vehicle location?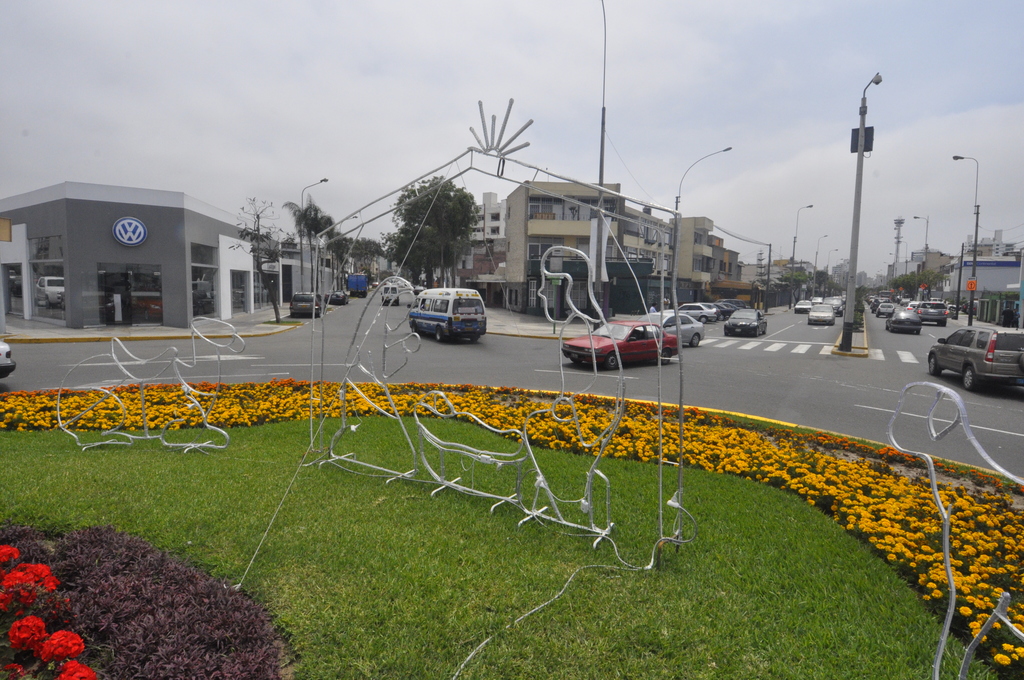
{"x1": 719, "y1": 309, "x2": 765, "y2": 336}
